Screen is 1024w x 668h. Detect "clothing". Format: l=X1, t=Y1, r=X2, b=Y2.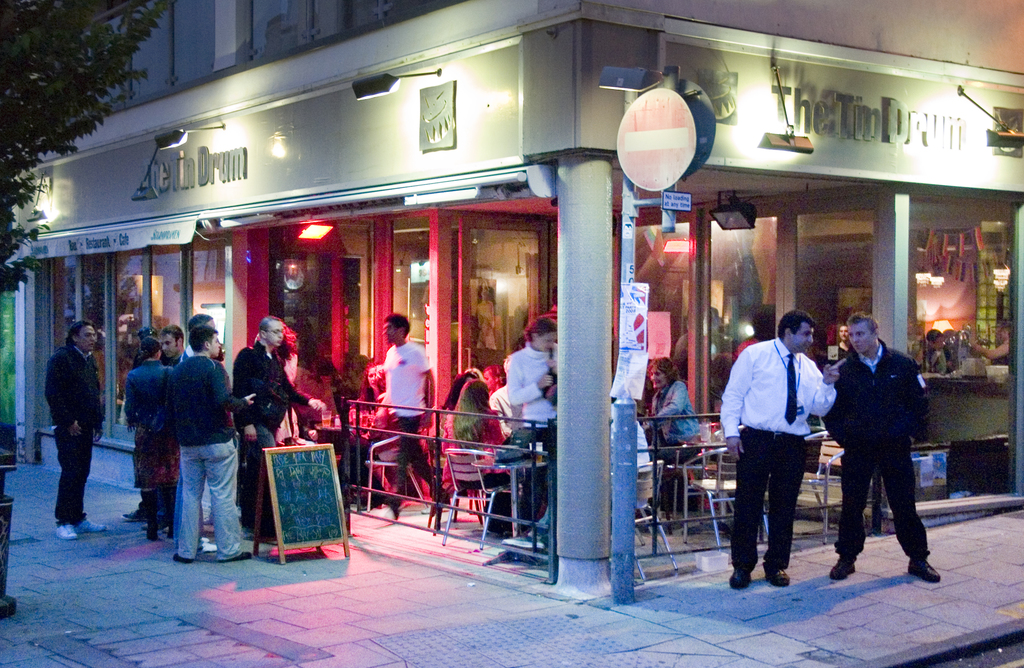
l=131, t=354, r=164, b=496.
